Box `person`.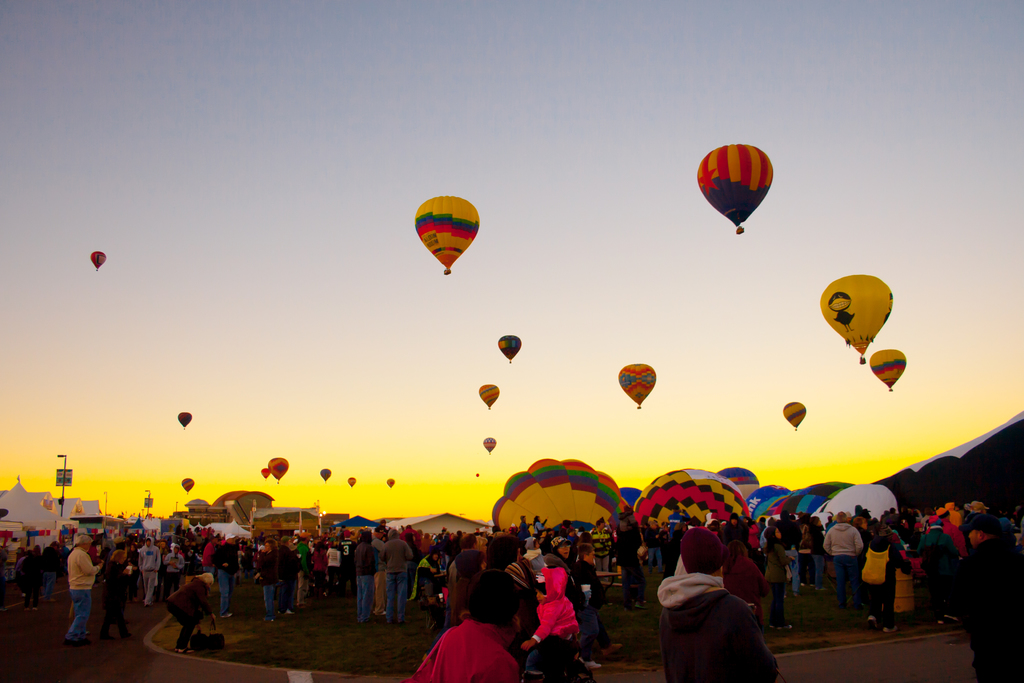
select_region(415, 574, 527, 682).
